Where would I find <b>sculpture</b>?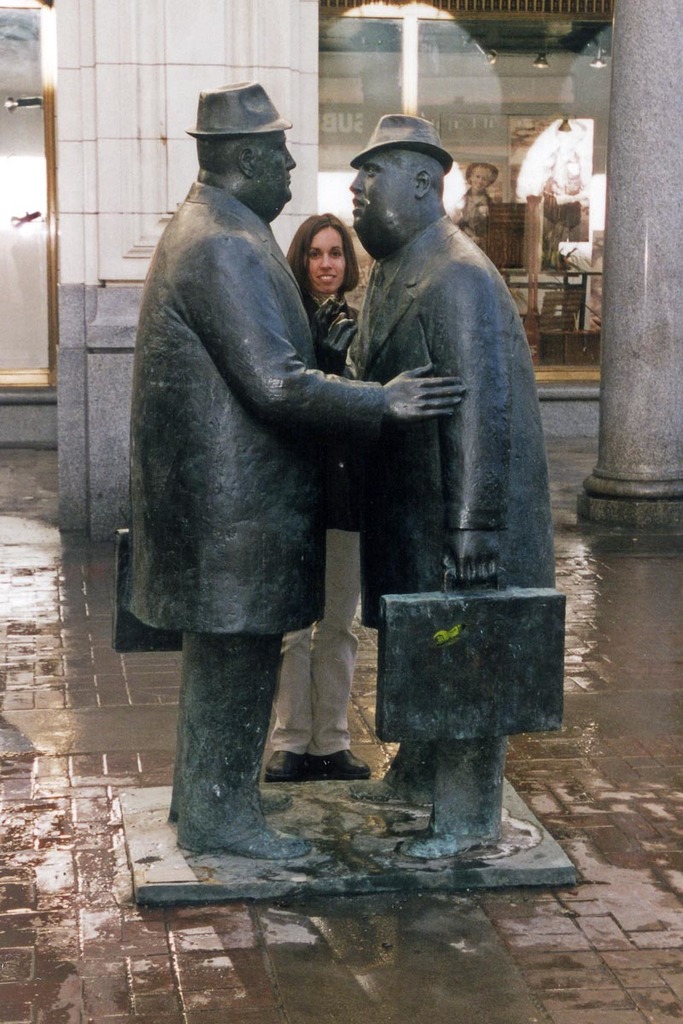
At {"left": 116, "top": 49, "right": 468, "bottom": 822}.
